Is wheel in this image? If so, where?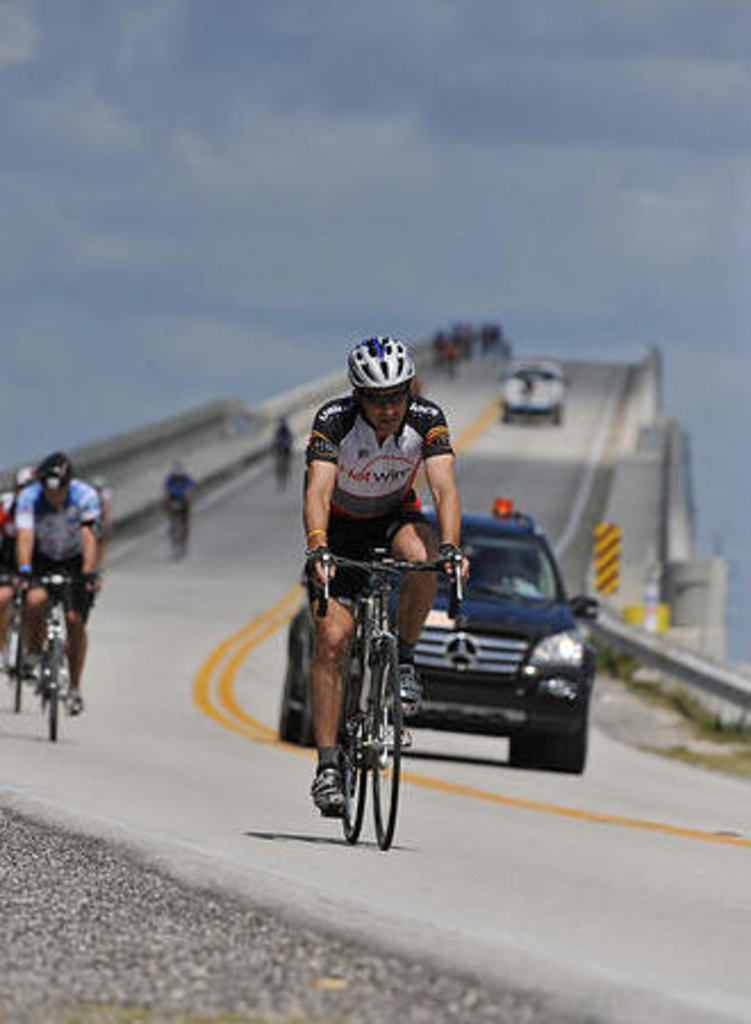
Yes, at [159, 505, 182, 555].
